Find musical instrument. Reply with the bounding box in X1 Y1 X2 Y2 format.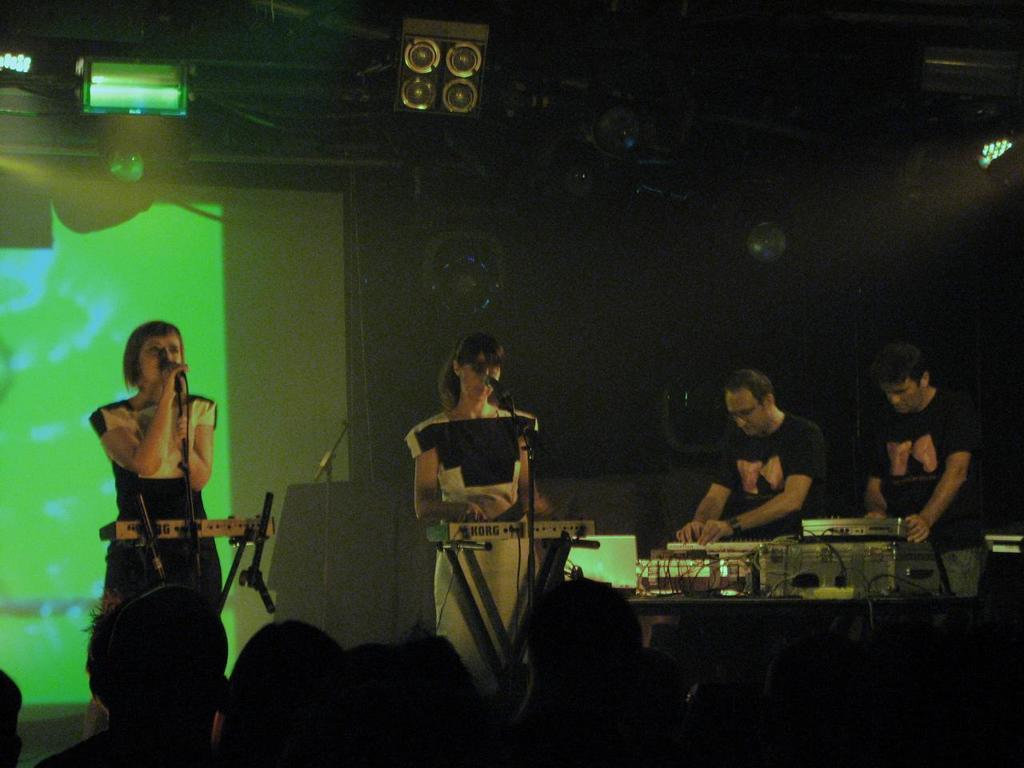
418 514 598 688.
